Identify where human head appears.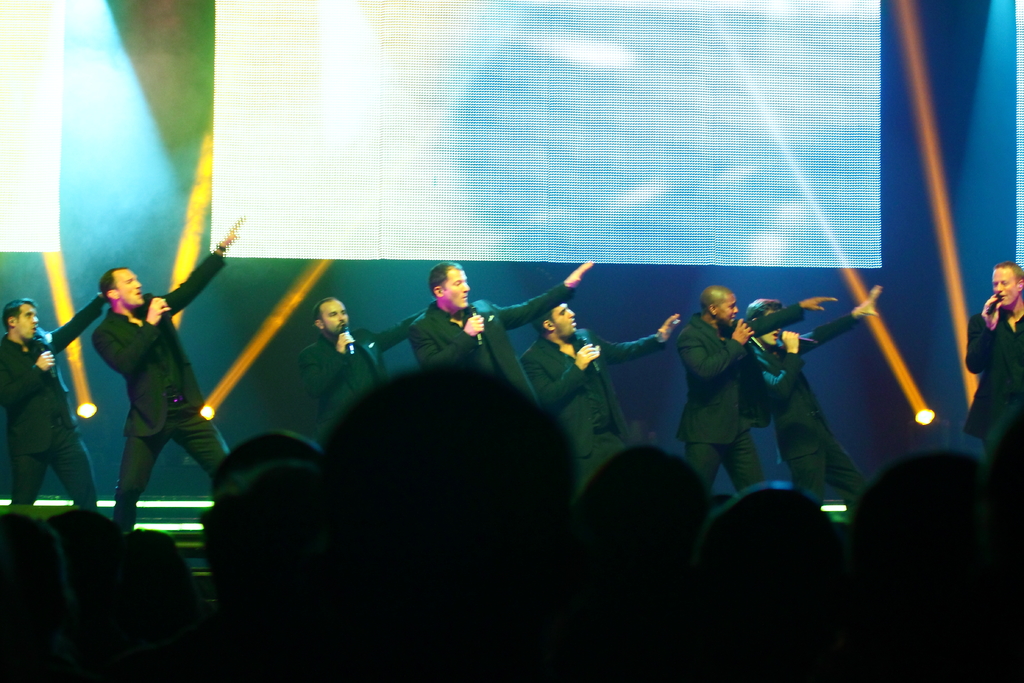
Appears at x1=573 y1=445 x2=719 y2=667.
